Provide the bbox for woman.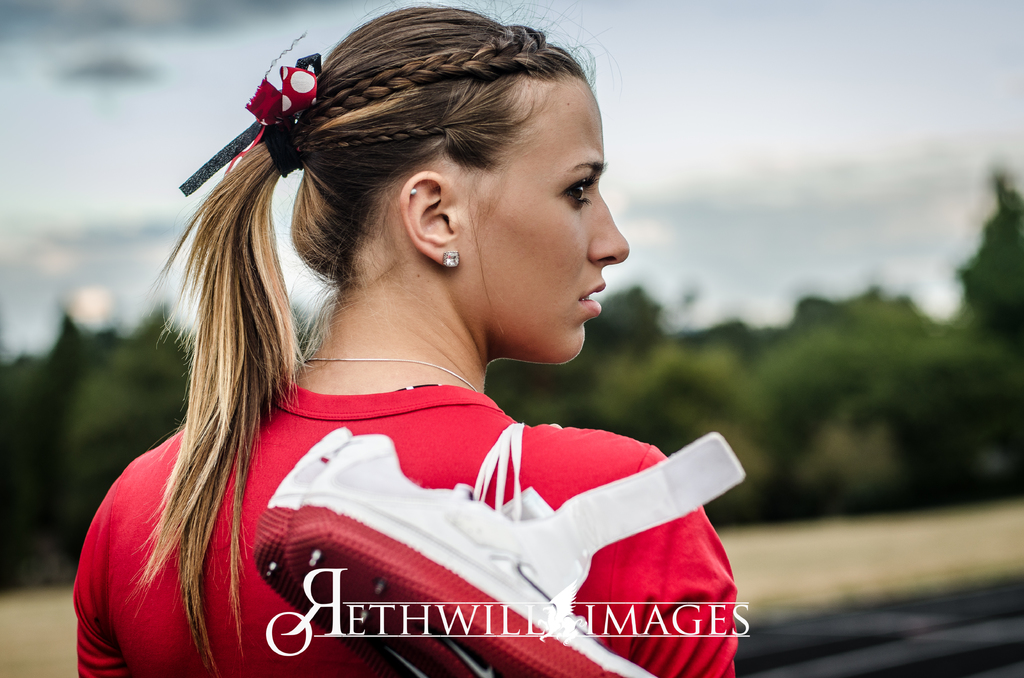
region(64, 27, 734, 677).
